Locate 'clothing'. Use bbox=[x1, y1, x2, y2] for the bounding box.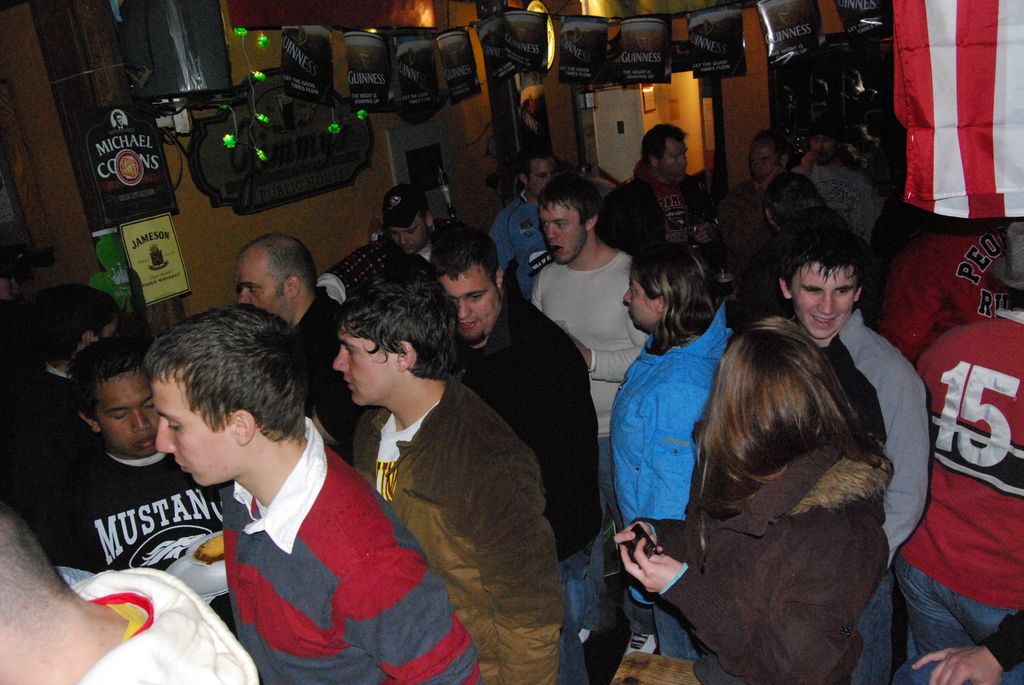
bbox=[447, 283, 611, 684].
